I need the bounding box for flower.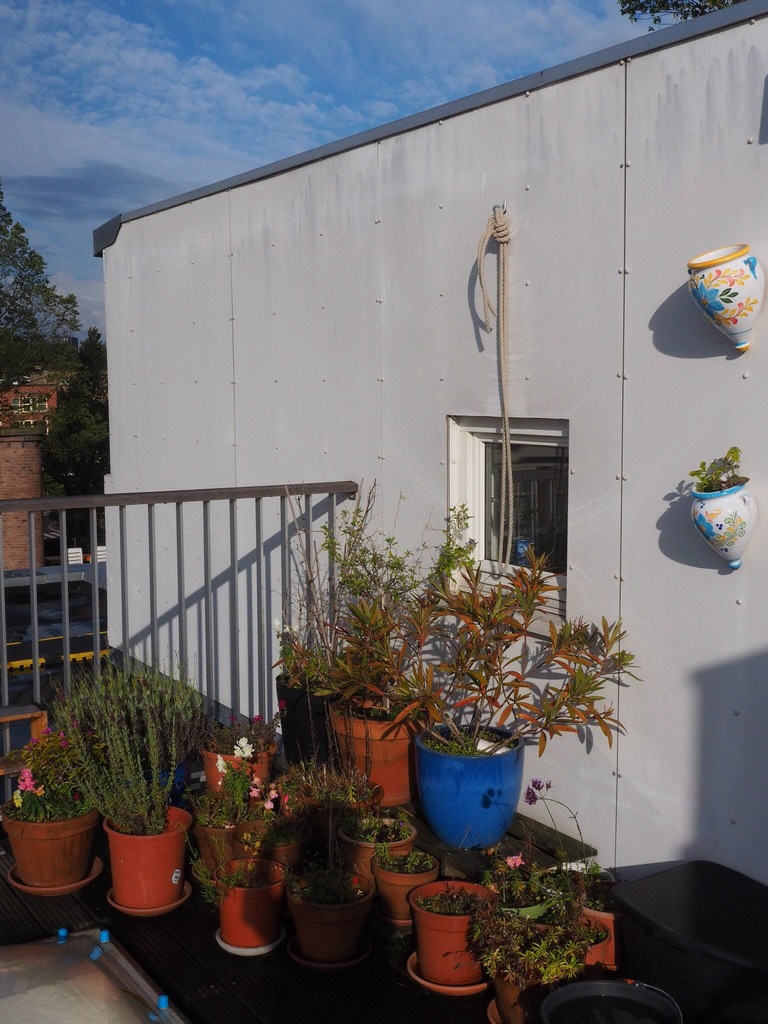
Here it is: {"x1": 234, "y1": 737, "x2": 253, "y2": 758}.
